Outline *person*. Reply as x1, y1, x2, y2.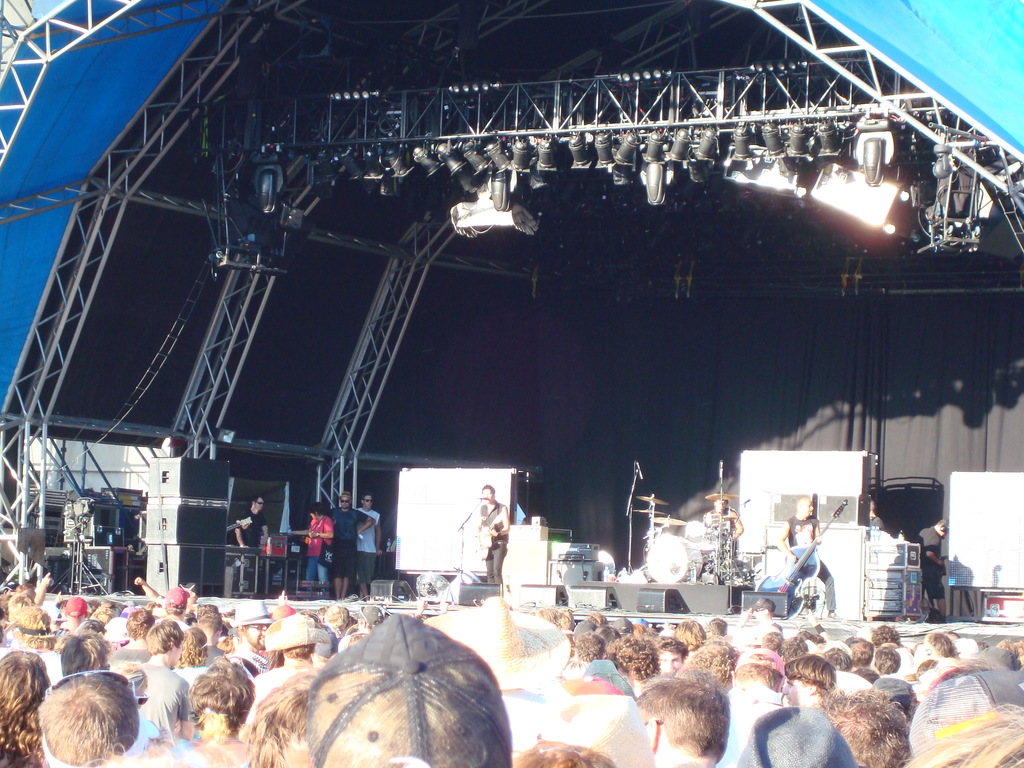
869, 495, 883, 532.
